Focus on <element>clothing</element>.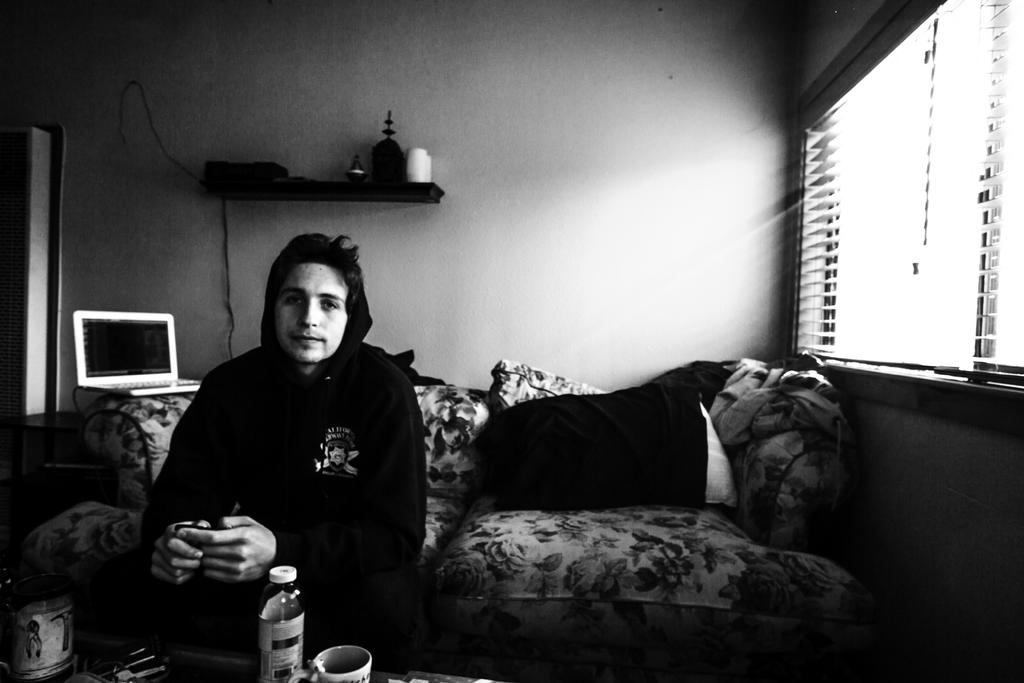
Focused at 138/277/431/639.
